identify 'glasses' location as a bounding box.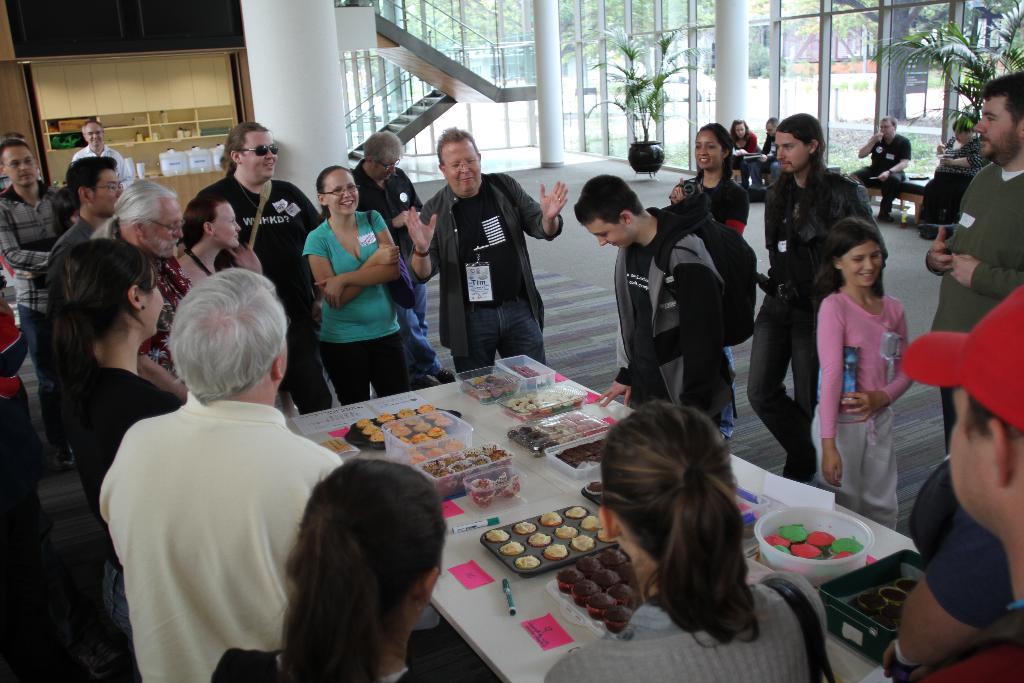
<box>443,156,477,172</box>.
